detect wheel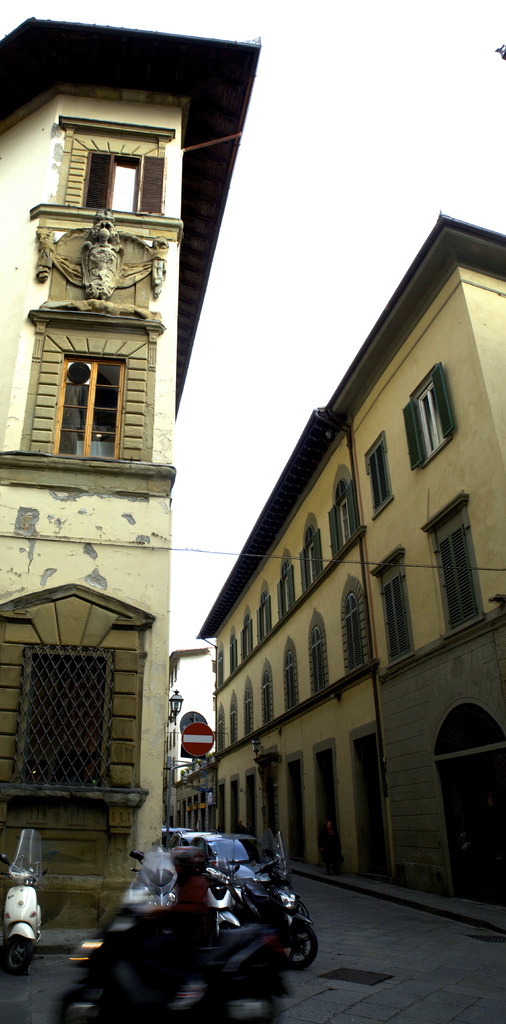
(9, 938, 32, 969)
